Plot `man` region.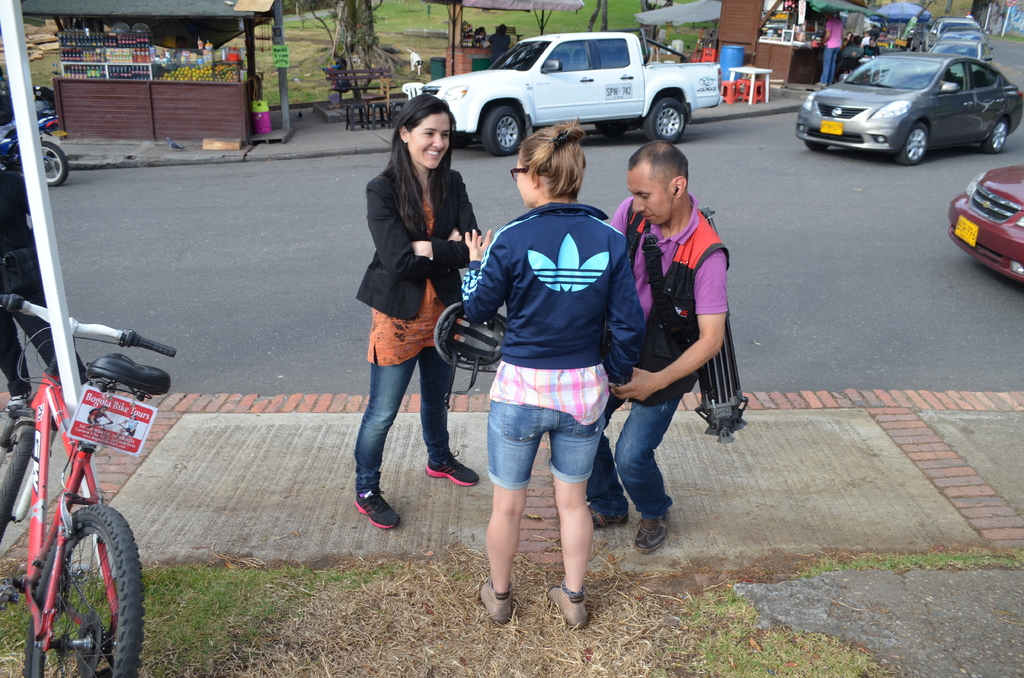
Plotted at left=0, top=159, right=83, bottom=407.
